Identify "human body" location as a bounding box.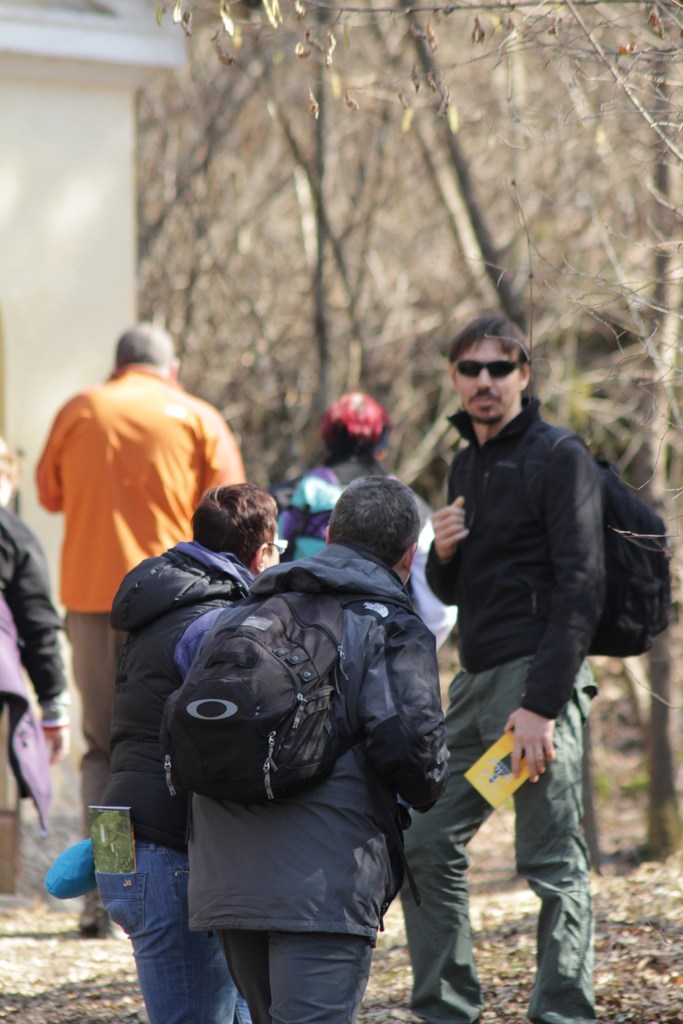
l=88, t=540, r=261, b=1023.
